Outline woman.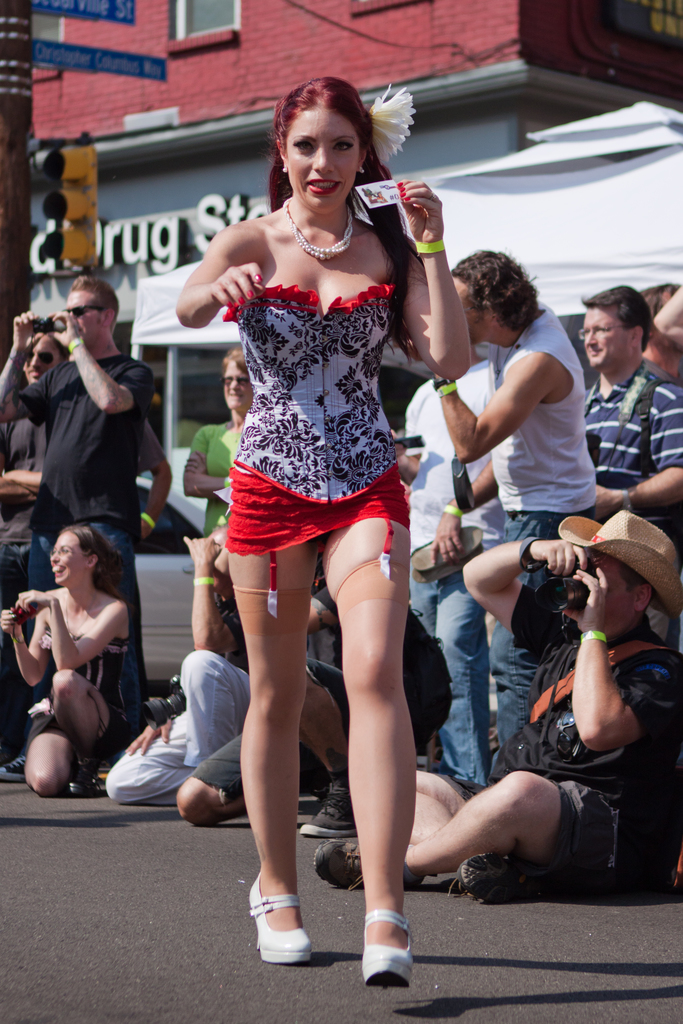
Outline: 179/350/253/540.
